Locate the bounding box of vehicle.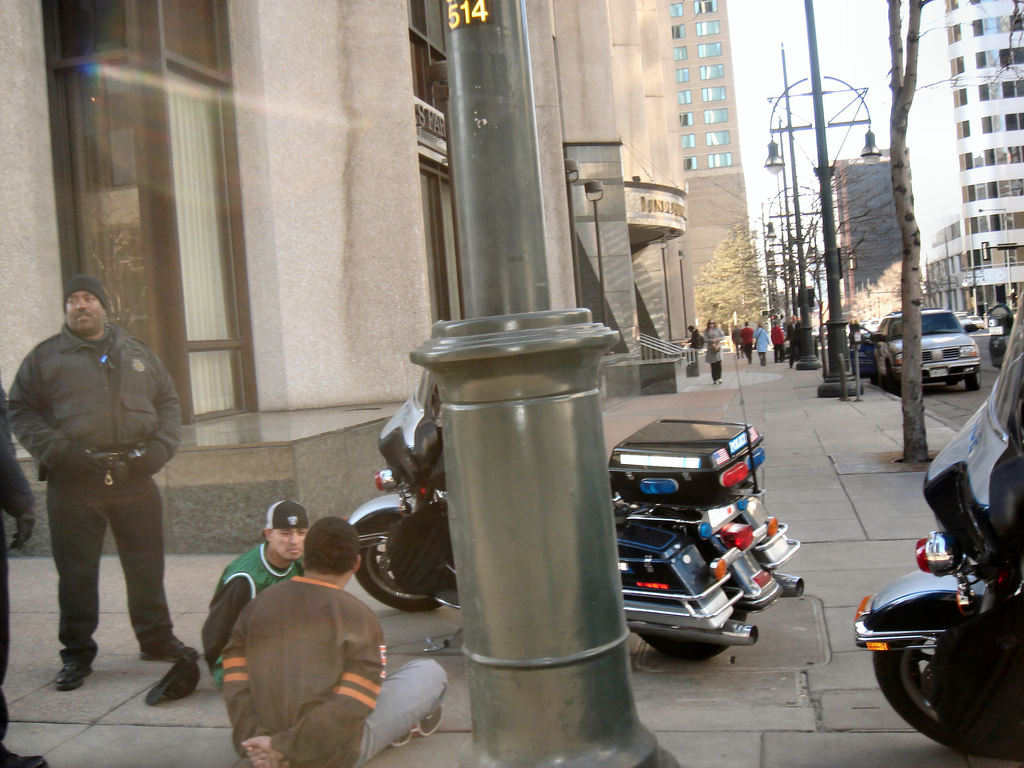
Bounding box: <box>346,360,800,661</box>.
